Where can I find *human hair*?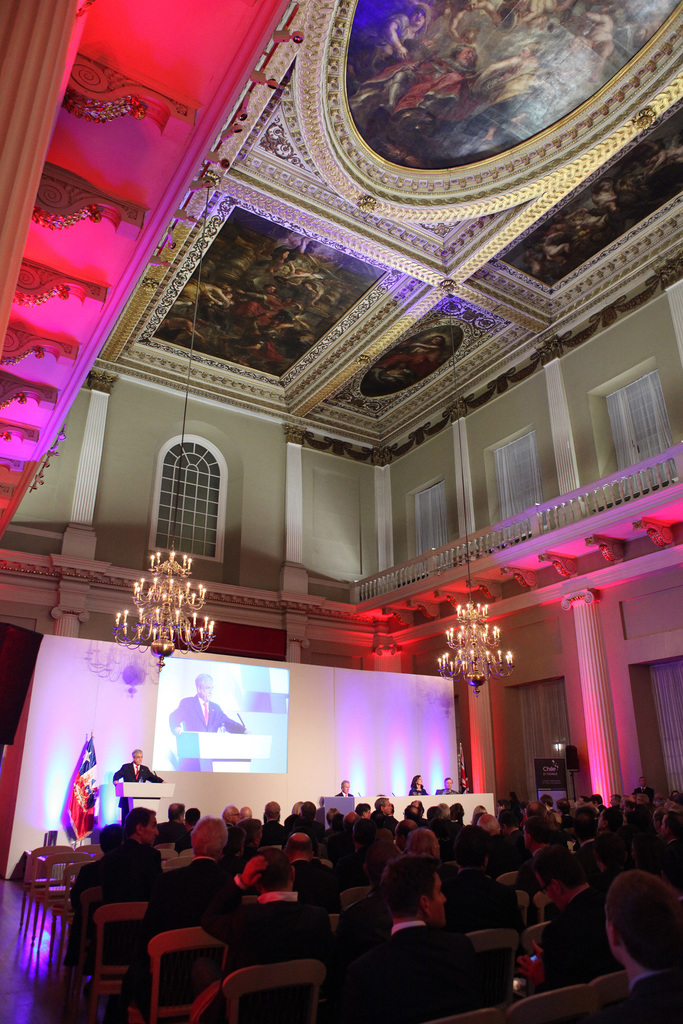
You can find it at (x1=602, y1=869, x2=682, y2=970).
